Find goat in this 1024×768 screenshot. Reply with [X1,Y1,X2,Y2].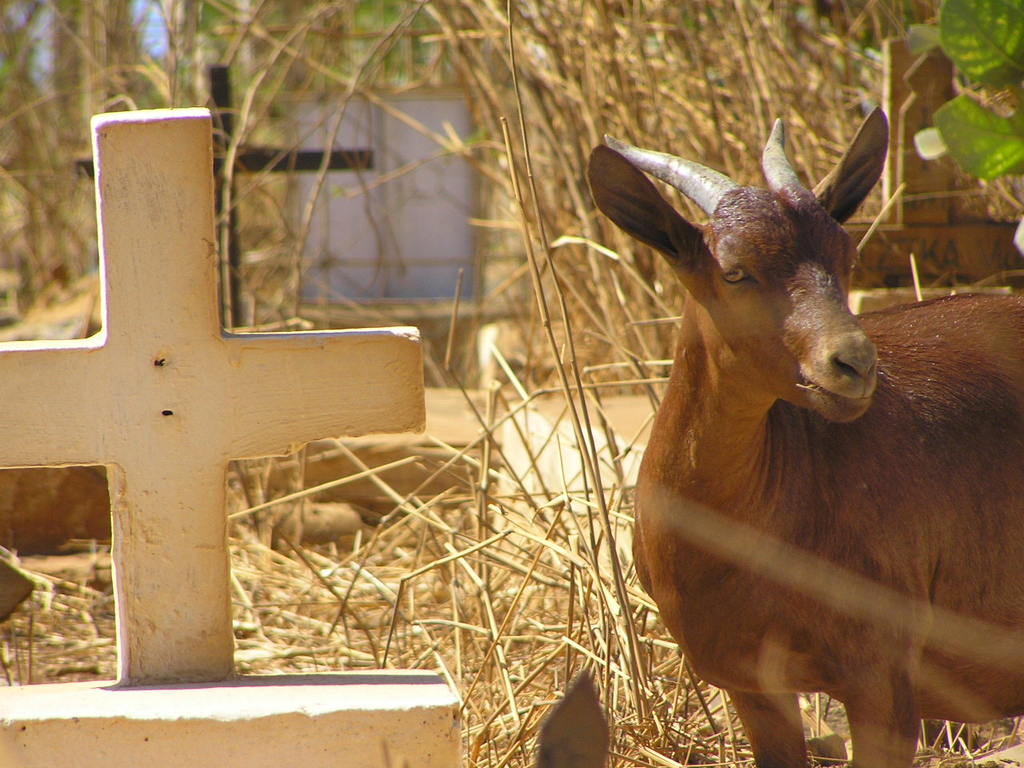
[594,112,1013,767].
